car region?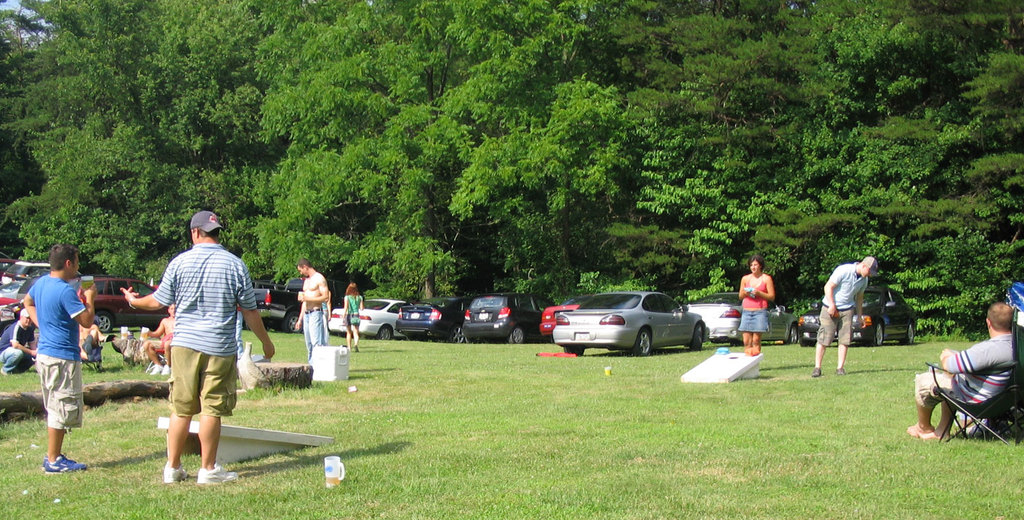
[91,275,168,326]
